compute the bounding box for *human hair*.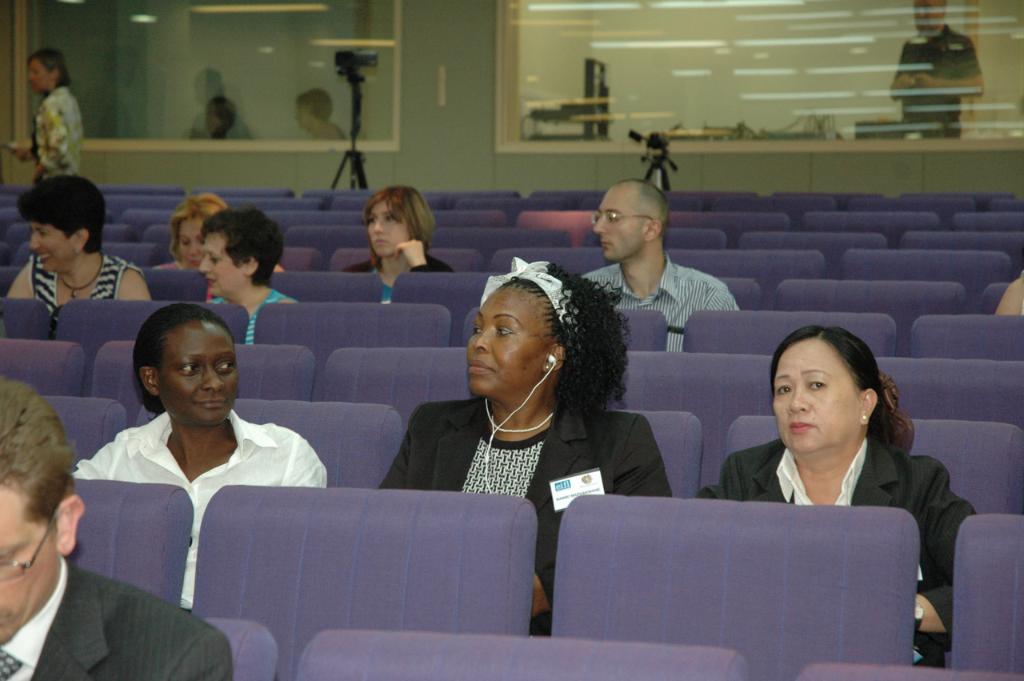
BBox(486, 264, 638, 418).
